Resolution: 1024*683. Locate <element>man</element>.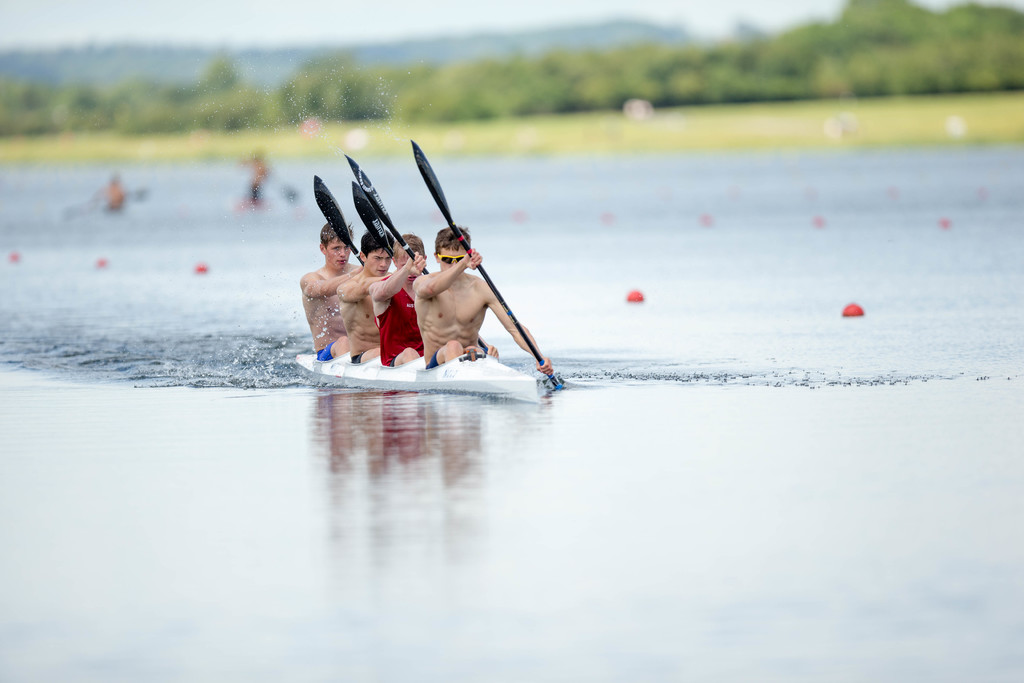
left=369, top=229, right=426, bottom=367.
